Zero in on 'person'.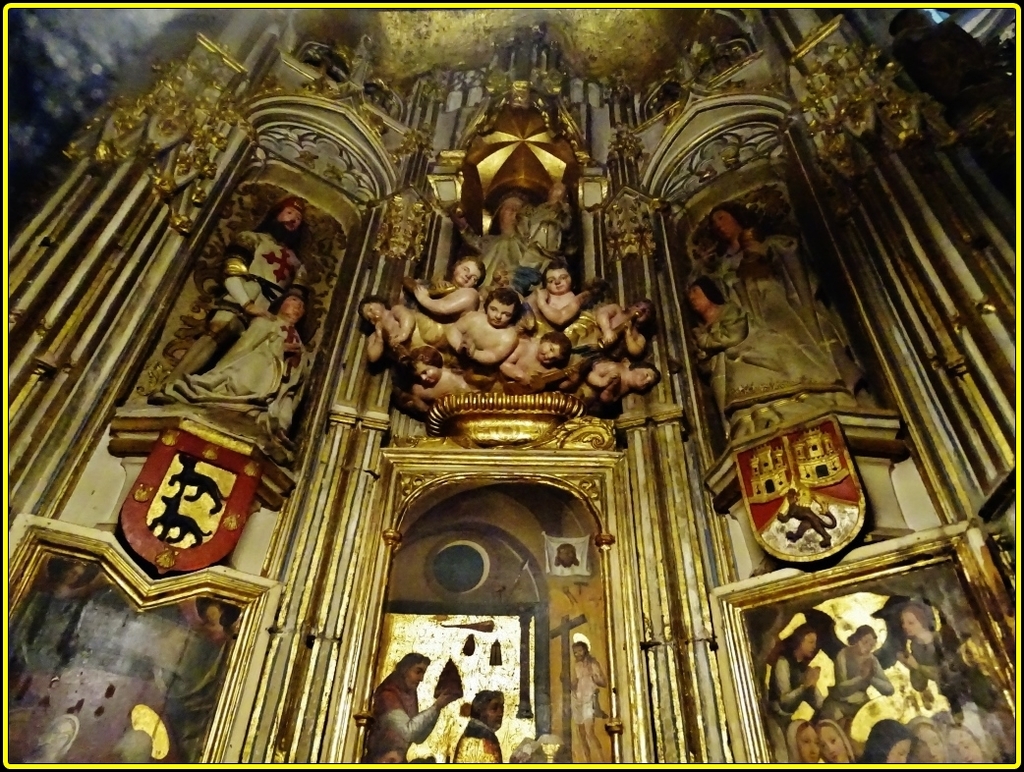
Zeroed in: 151, 195, 306, 405.
